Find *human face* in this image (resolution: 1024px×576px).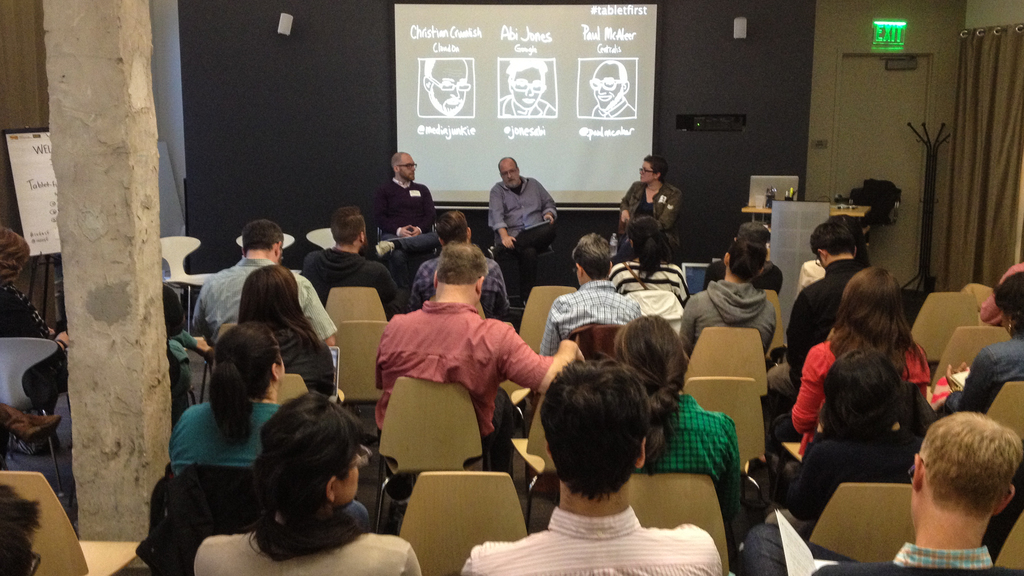
pyautogui.locateOnScreen(510, 67, 541, 108).
